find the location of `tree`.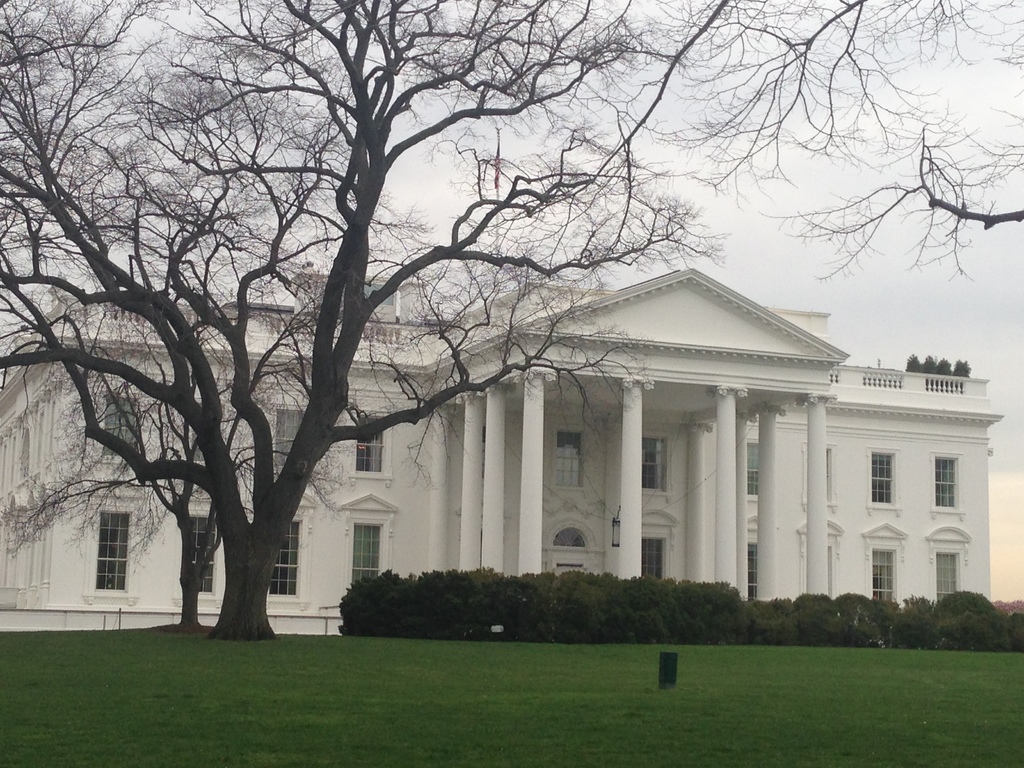
Location: (904, 359, 923, 369).
